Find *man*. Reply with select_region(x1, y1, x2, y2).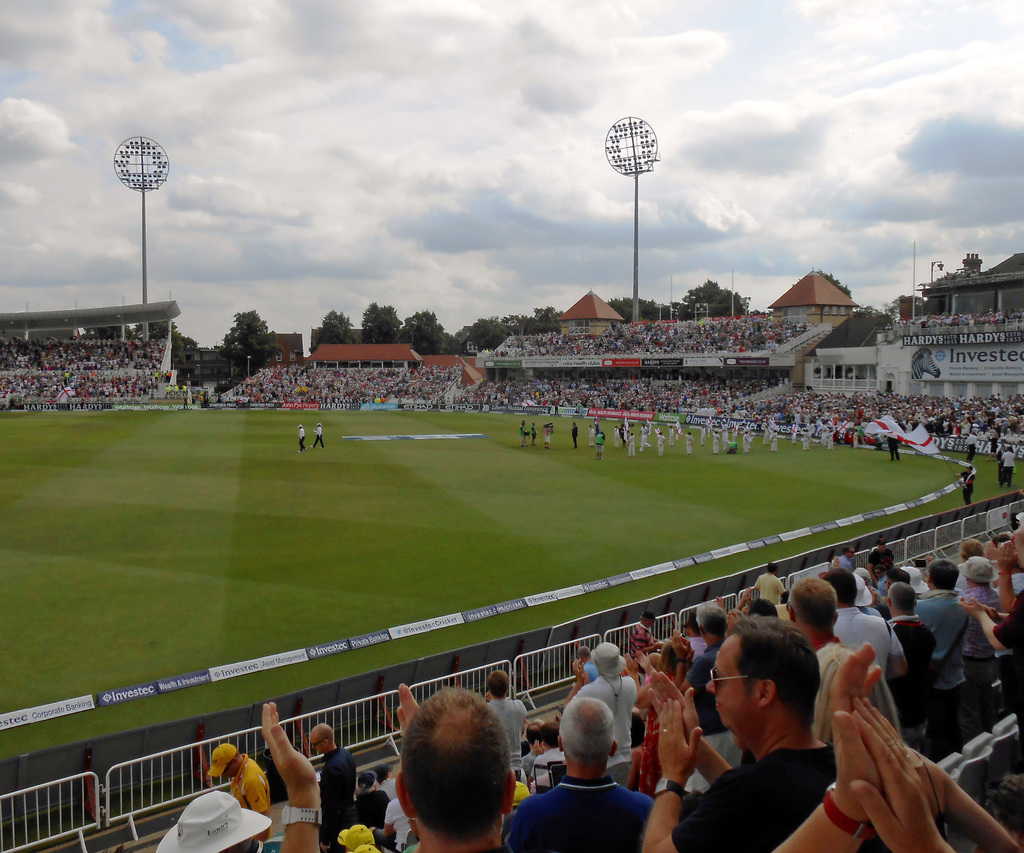
select_region(594, 430, 605, 459).
